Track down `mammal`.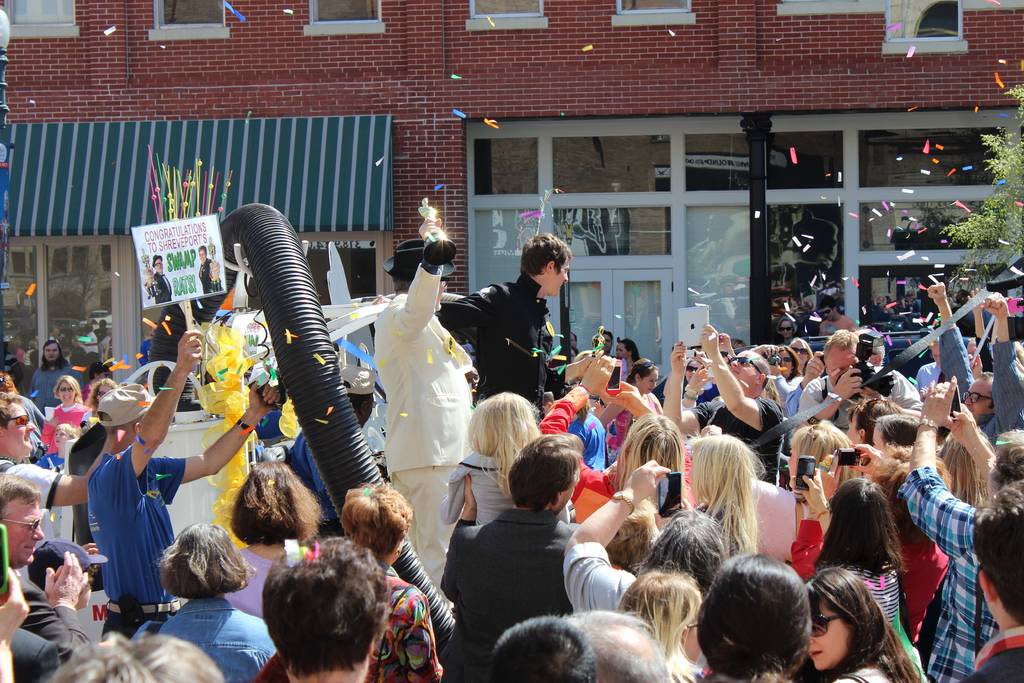
Tracked to (x1=257, y1=536, x2=397, y2=682).
